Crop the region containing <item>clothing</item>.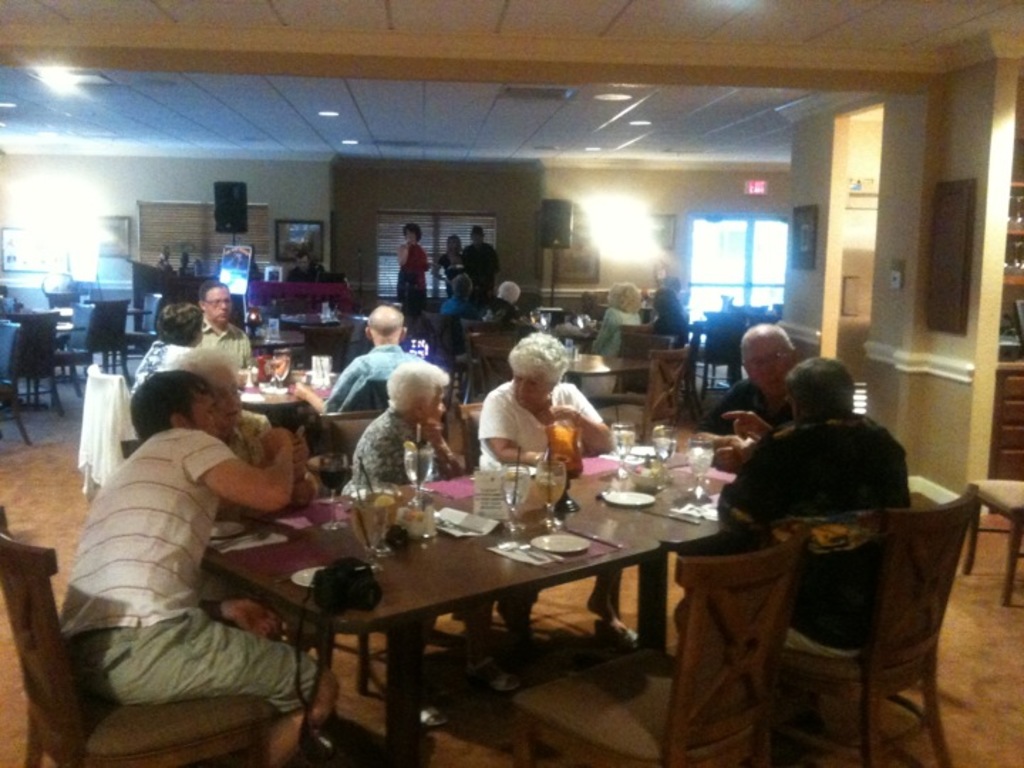
Crop region: pyautogui.locateOnScreen(472, 378, 610, 488).
